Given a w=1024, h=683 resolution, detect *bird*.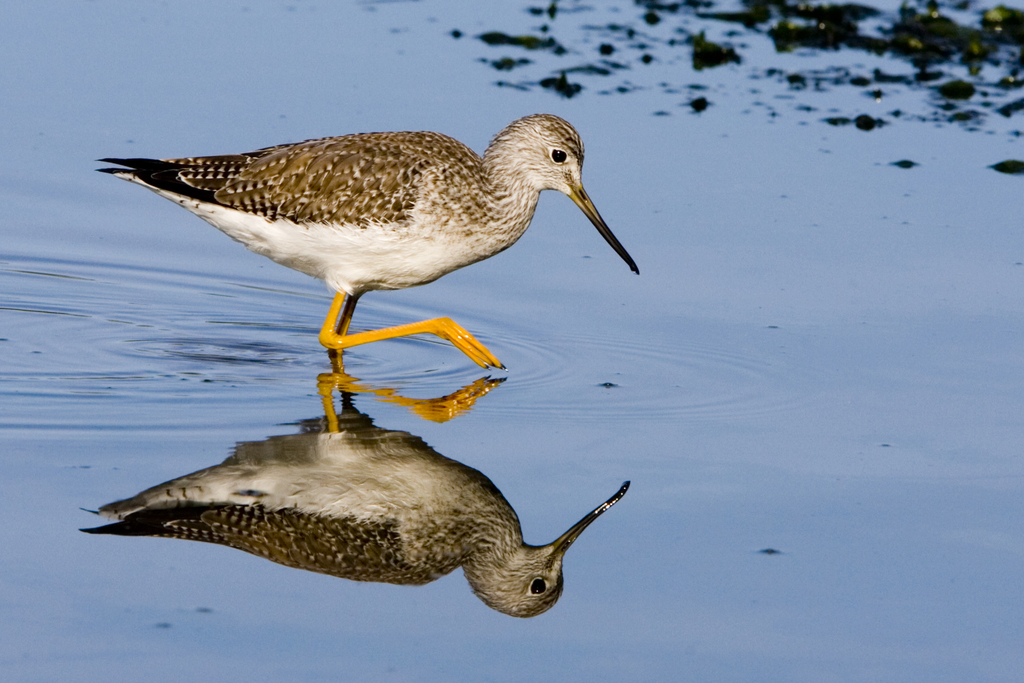
<region>77, 113, 647, 389</region>.
